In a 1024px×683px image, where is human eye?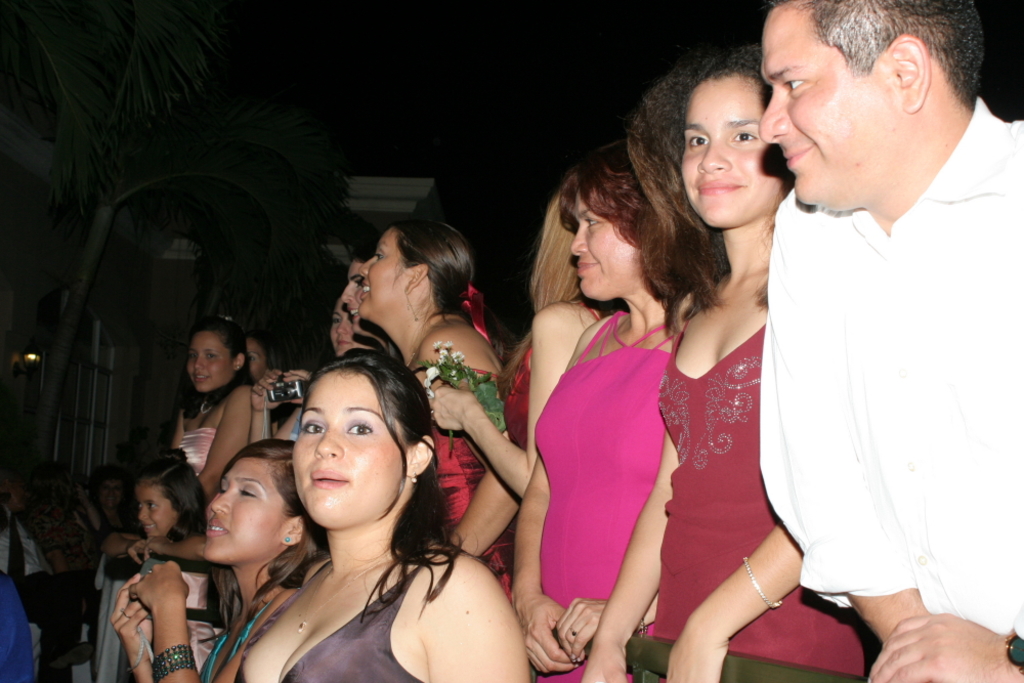
box(731, 125, 761, 145).
